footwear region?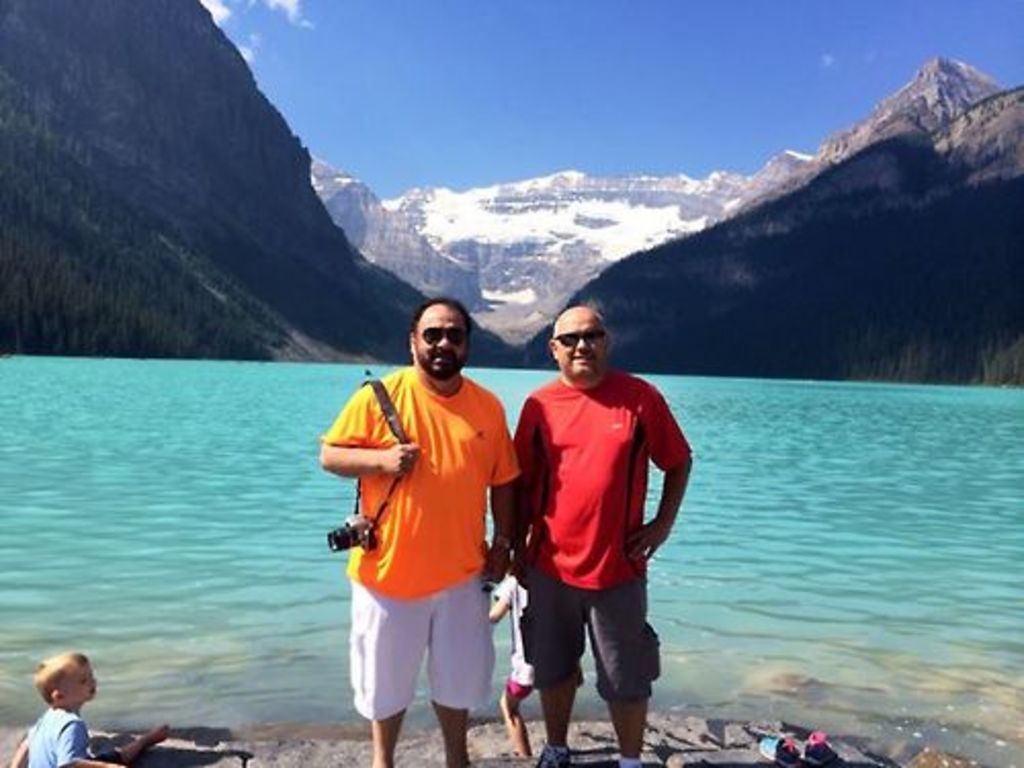
BBox(803, 733, 844, 766)
